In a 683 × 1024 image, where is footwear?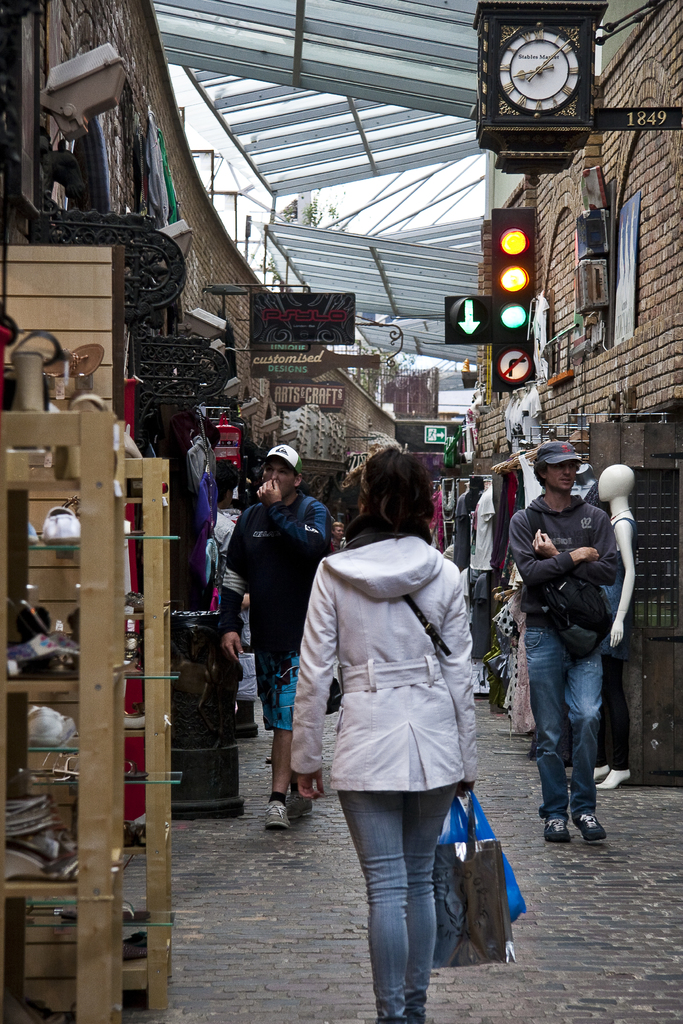
x1=579, y1=817, x2=609, y2=841.
